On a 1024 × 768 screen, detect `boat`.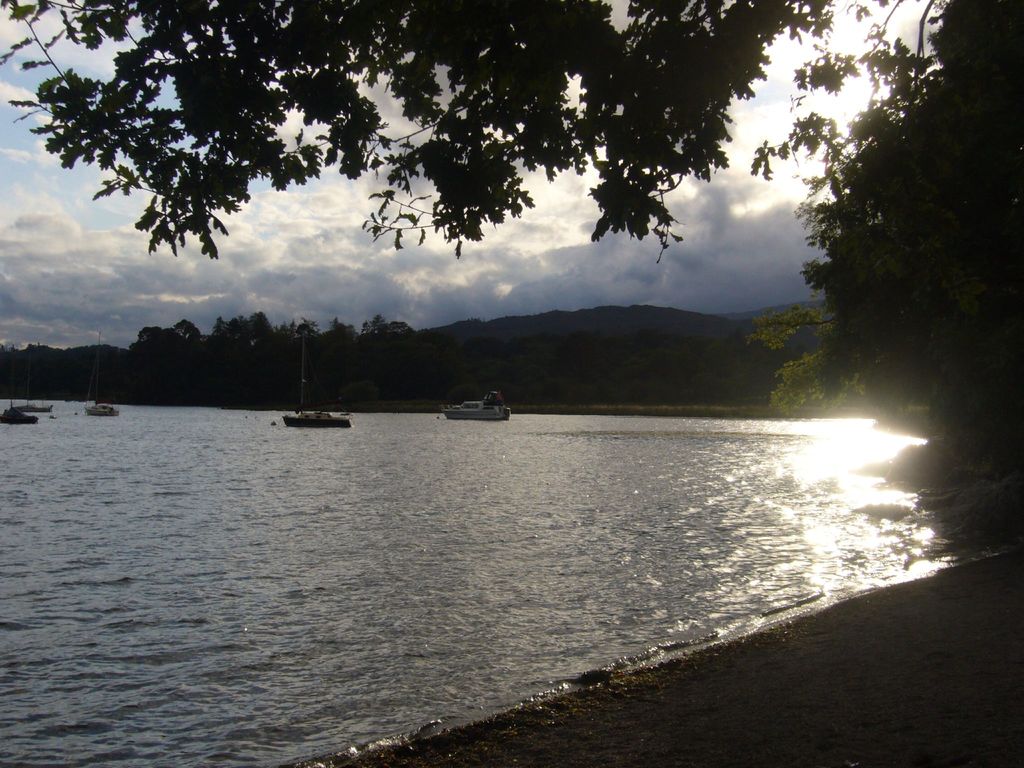
<region>440, 387, 515, 423</region>.
